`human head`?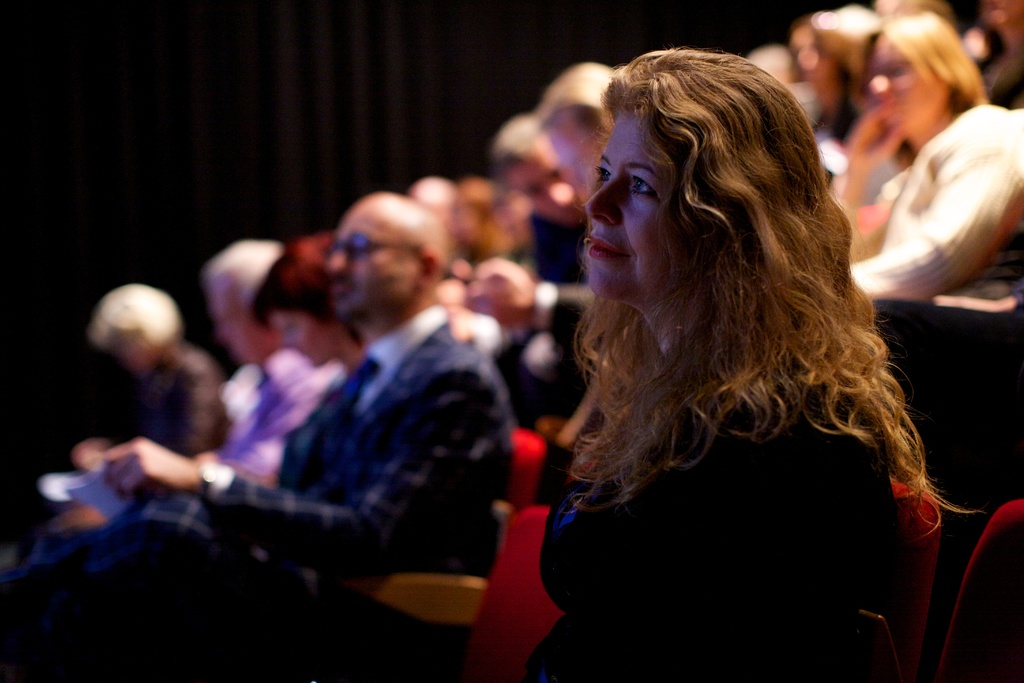
x1=866, y1=12, x2=977, y2=142
